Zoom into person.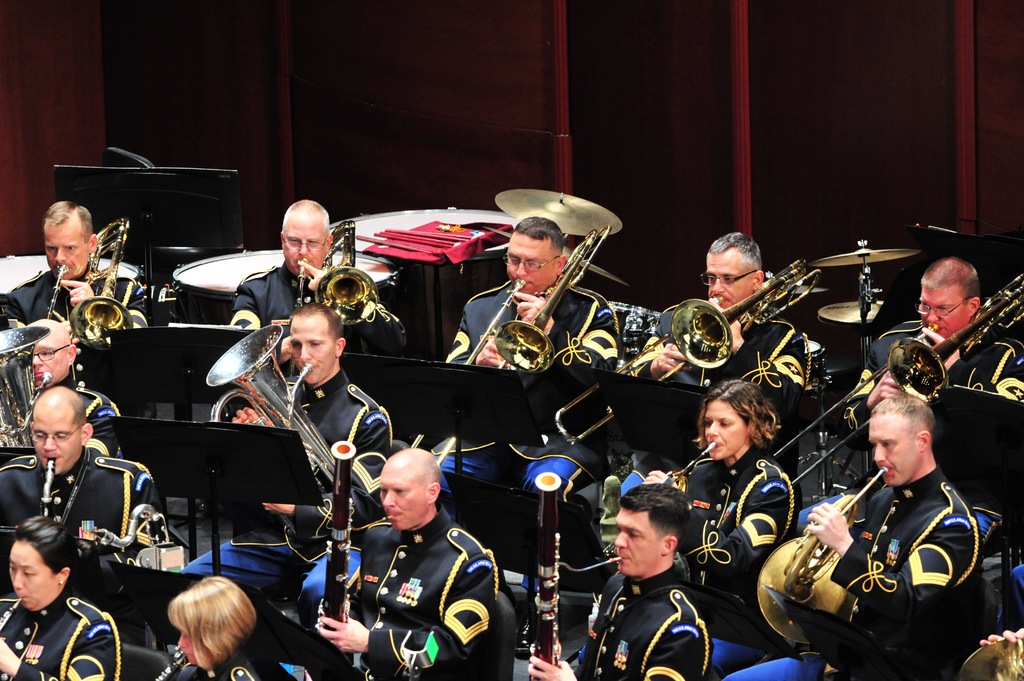
Zoom target: (left=808, top=394, right=985, bottom=680).
